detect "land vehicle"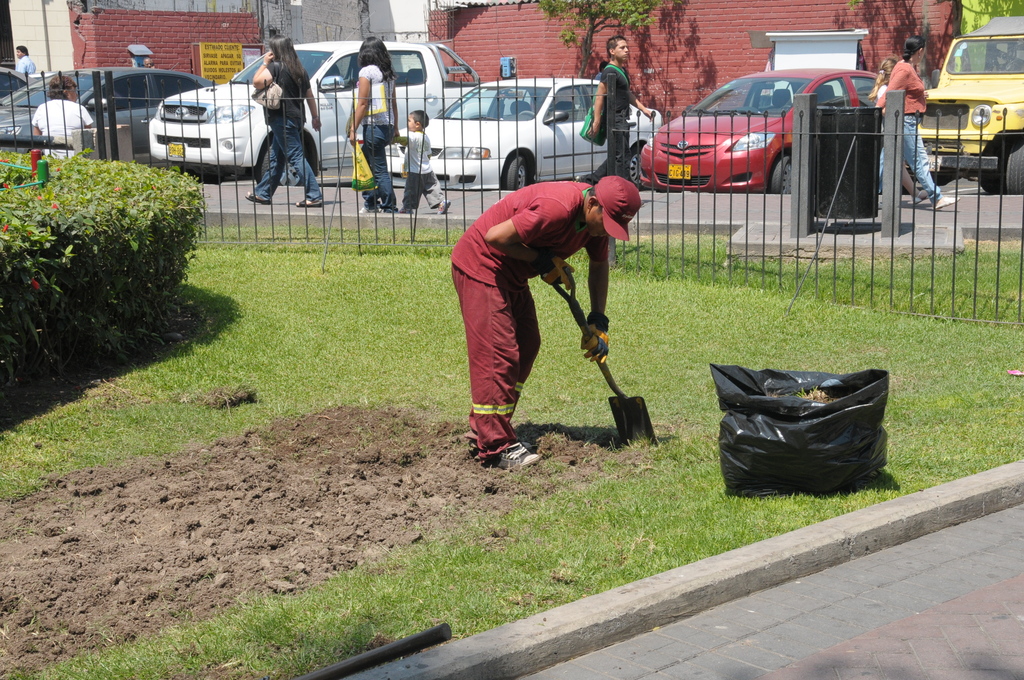
[0, 63, 214, 153]
